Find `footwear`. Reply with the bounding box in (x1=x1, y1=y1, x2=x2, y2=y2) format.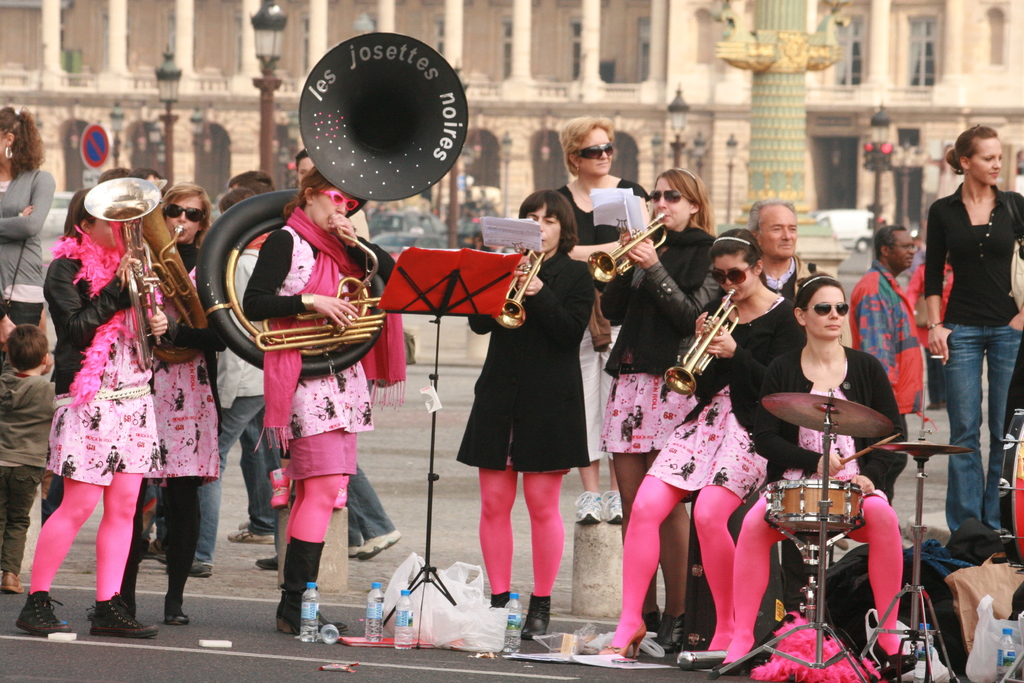
(x1=492, y1=593, x2=513, y2=608).
